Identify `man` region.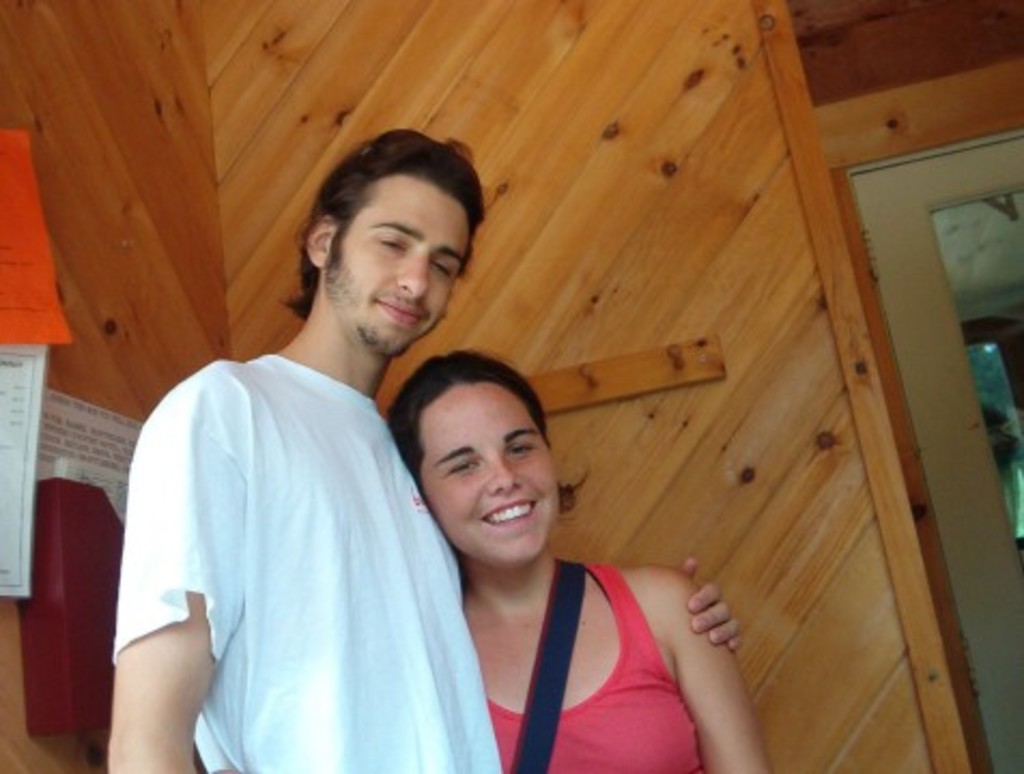
Region: bbox(140, 105, 680, 773).
